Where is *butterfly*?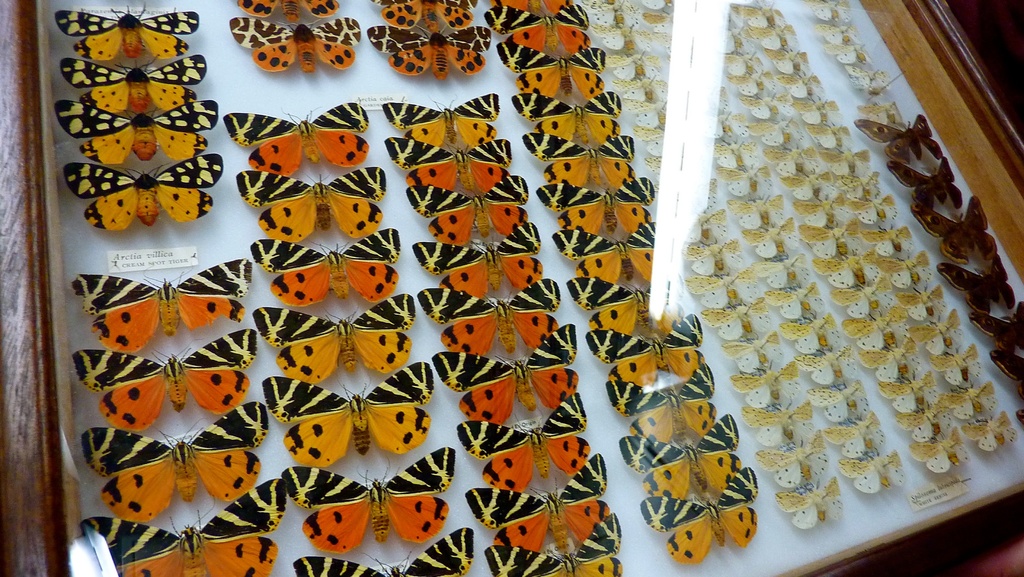
crop(911, 192, 996, 264).
